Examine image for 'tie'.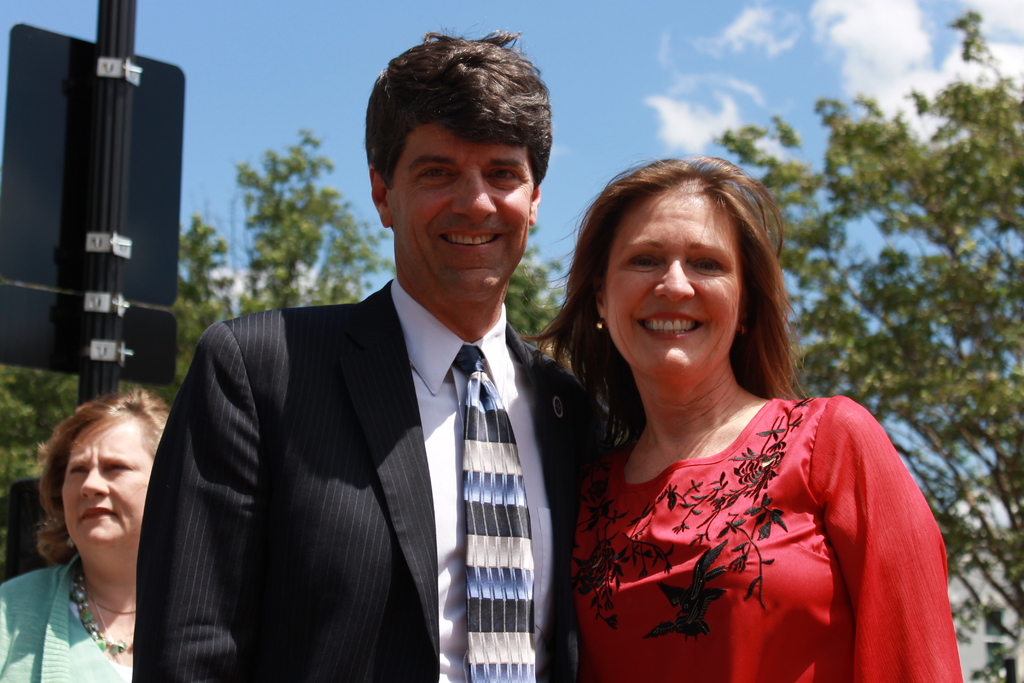
Examination result: bbox=[450, 338, 536, 682].
